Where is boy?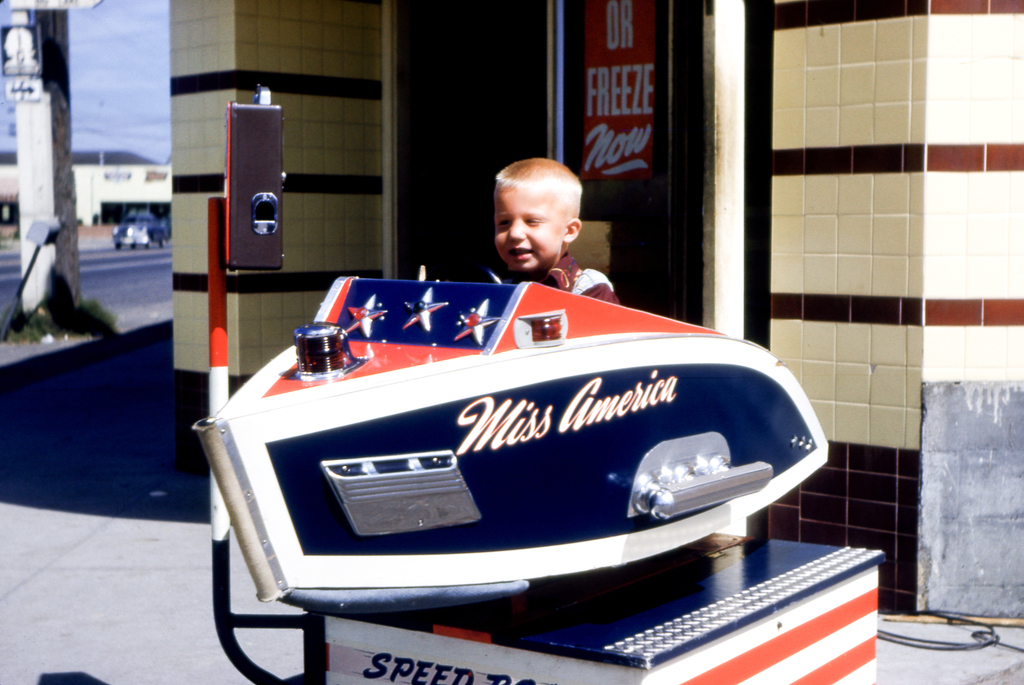
box(454, 152, 633, 302).
